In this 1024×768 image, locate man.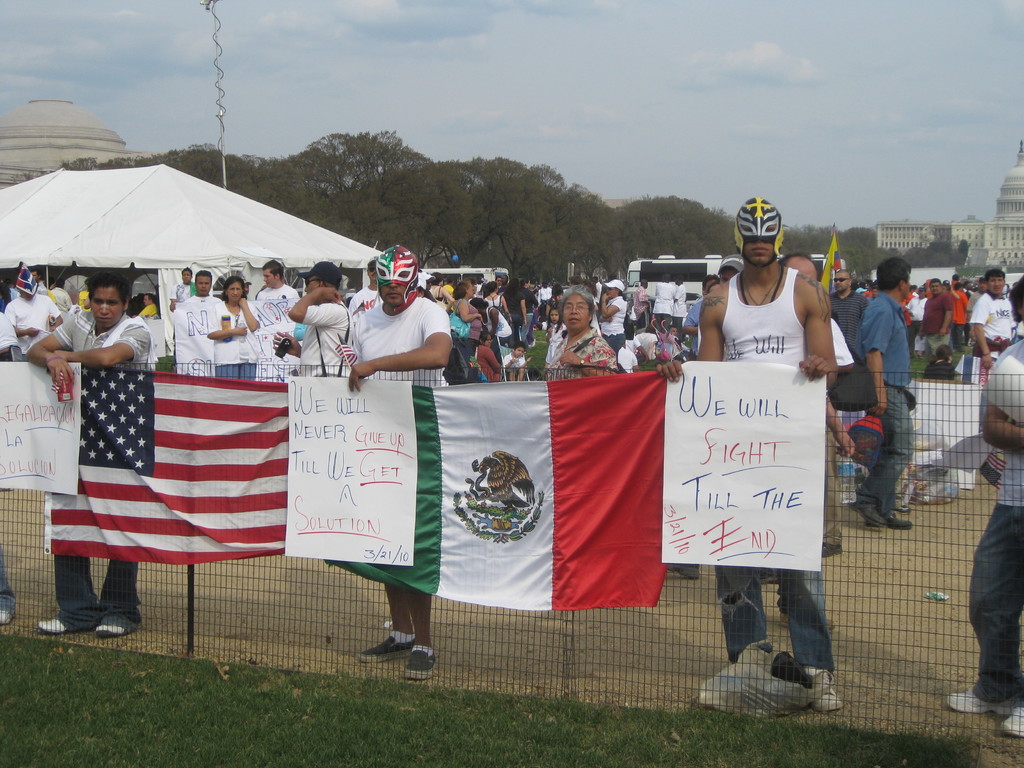
Bounding box: bbox=(670, 272, 687, 340).
